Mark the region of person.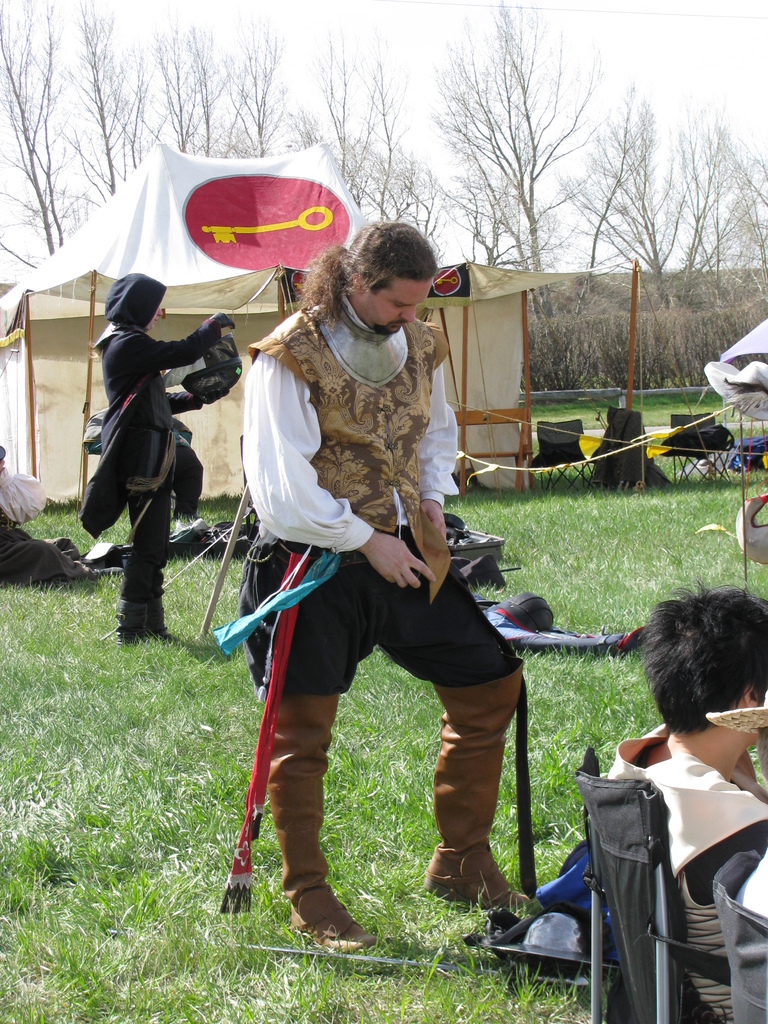
Region: rect(94, 269, 243, 652).
